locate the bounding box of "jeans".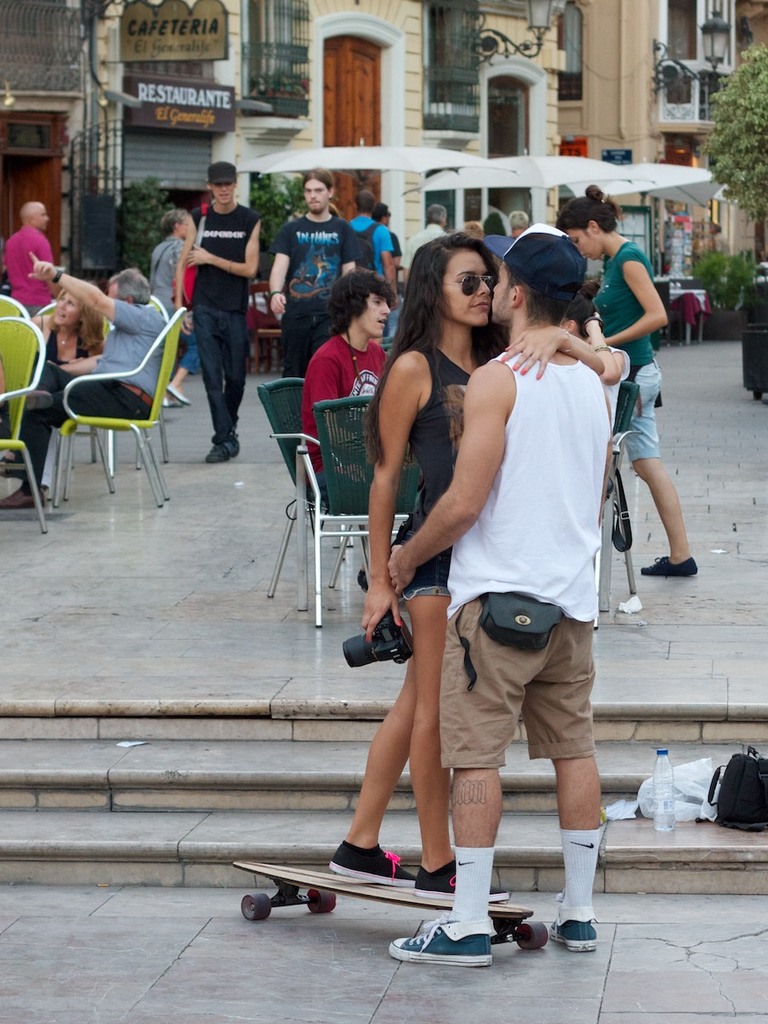
Bounding box: region(195, 303, 246, 446).
